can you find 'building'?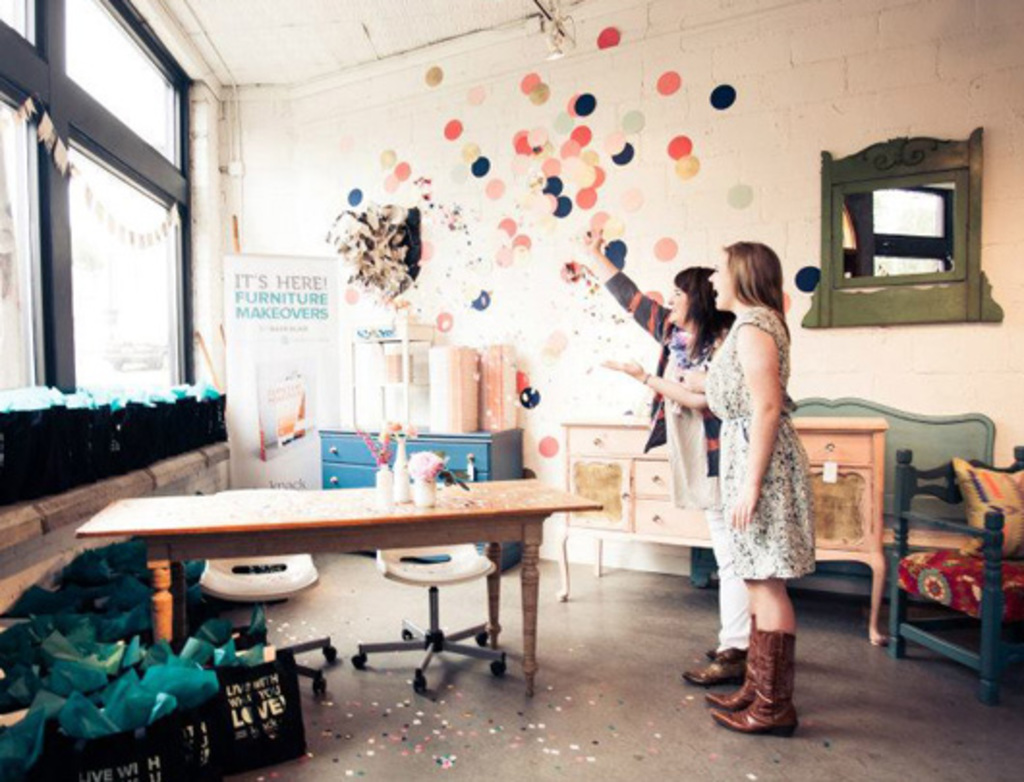
Yes, bounding box: locate(0, 0, 1022, 780).
